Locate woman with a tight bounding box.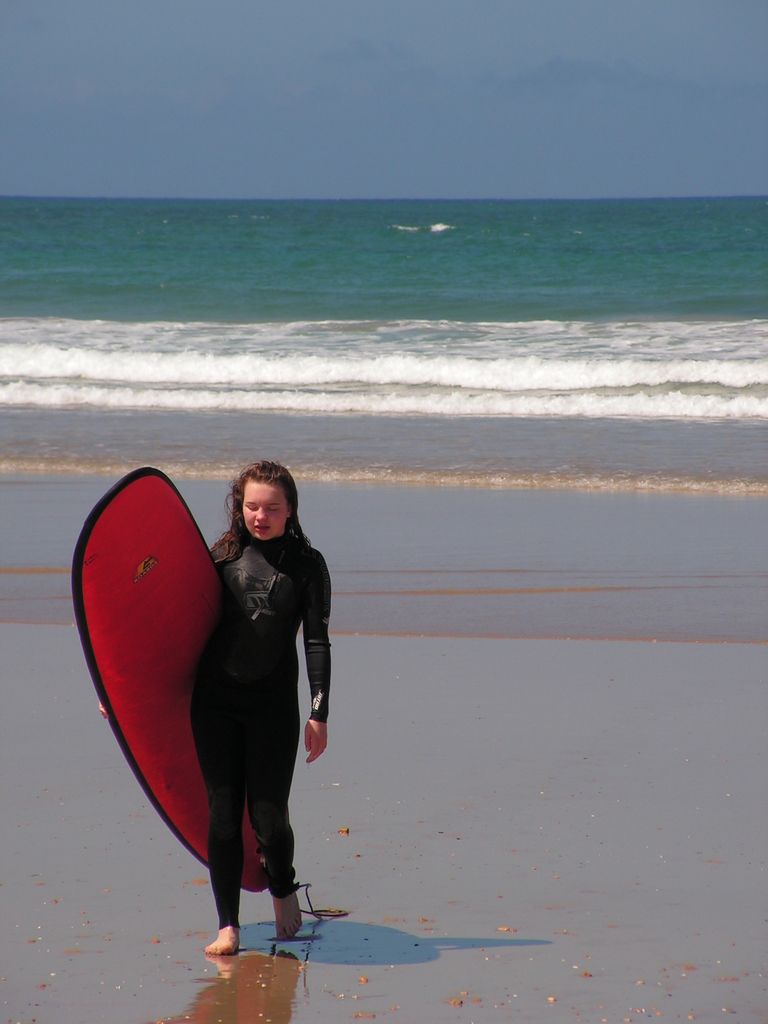
120, 431, 309, 970.
